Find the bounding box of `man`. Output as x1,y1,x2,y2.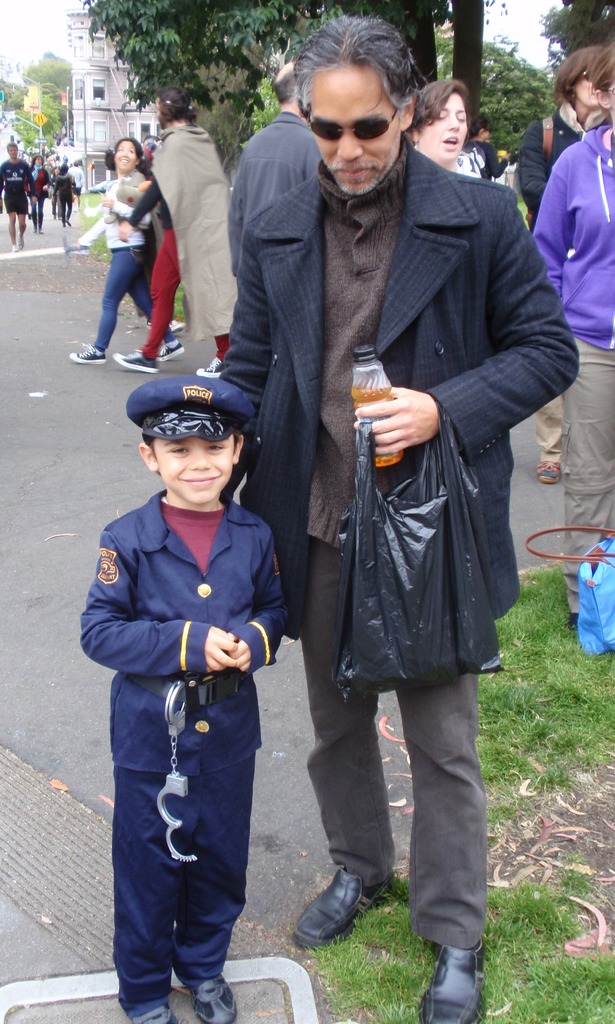
0,141,43,250.
